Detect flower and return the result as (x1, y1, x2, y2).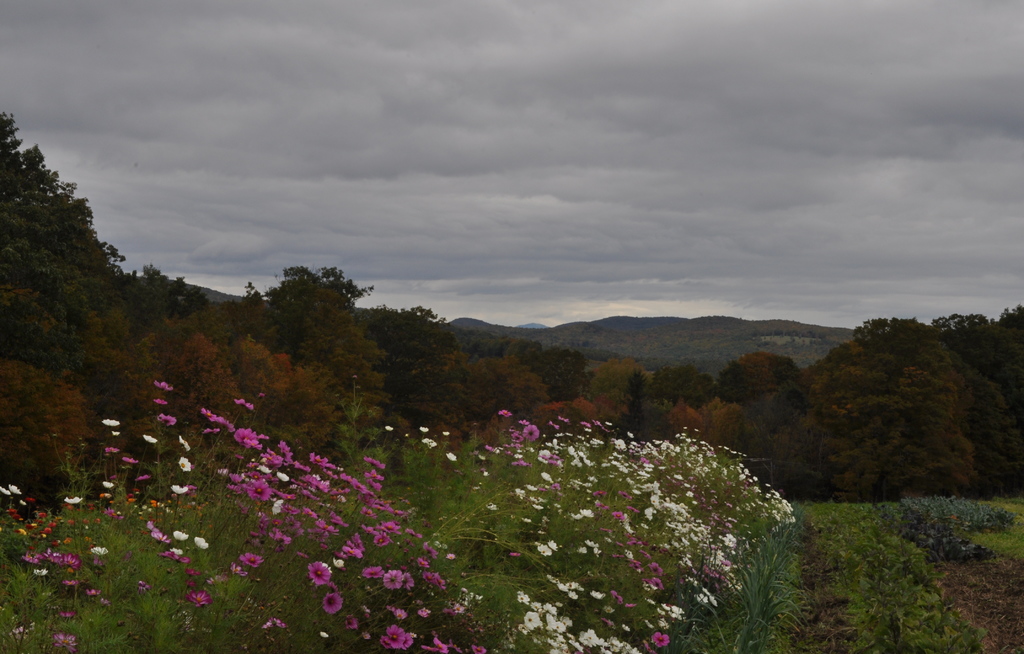
(310, 559, 330, 583).
